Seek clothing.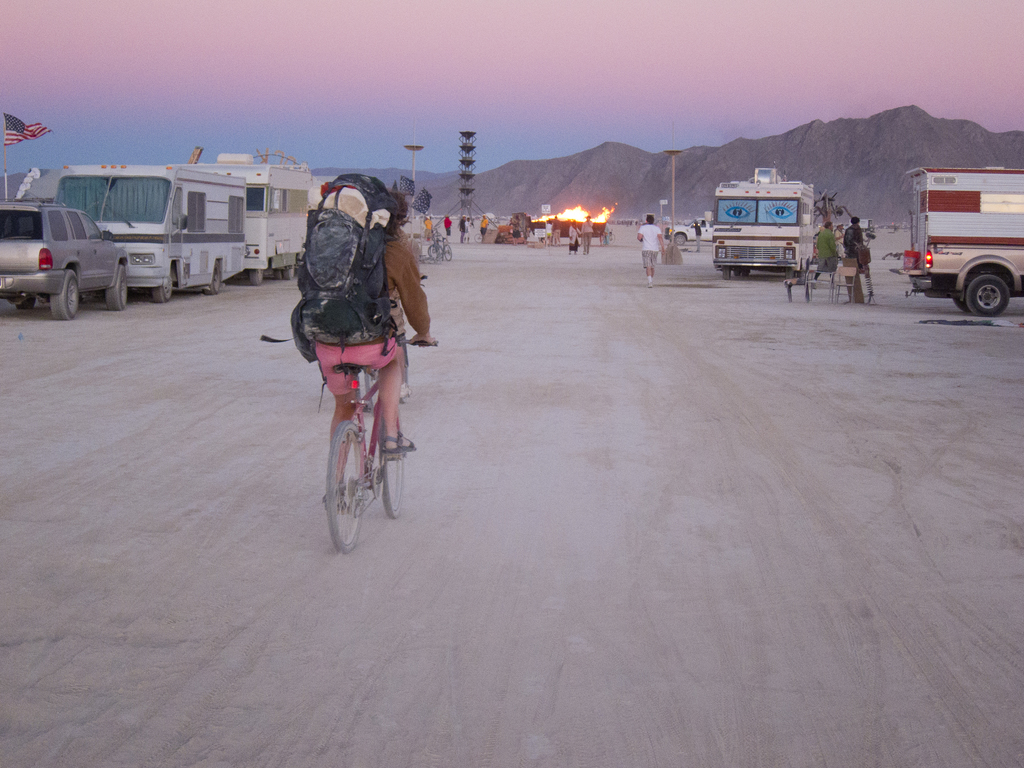
[840, 224, 870, 287].
